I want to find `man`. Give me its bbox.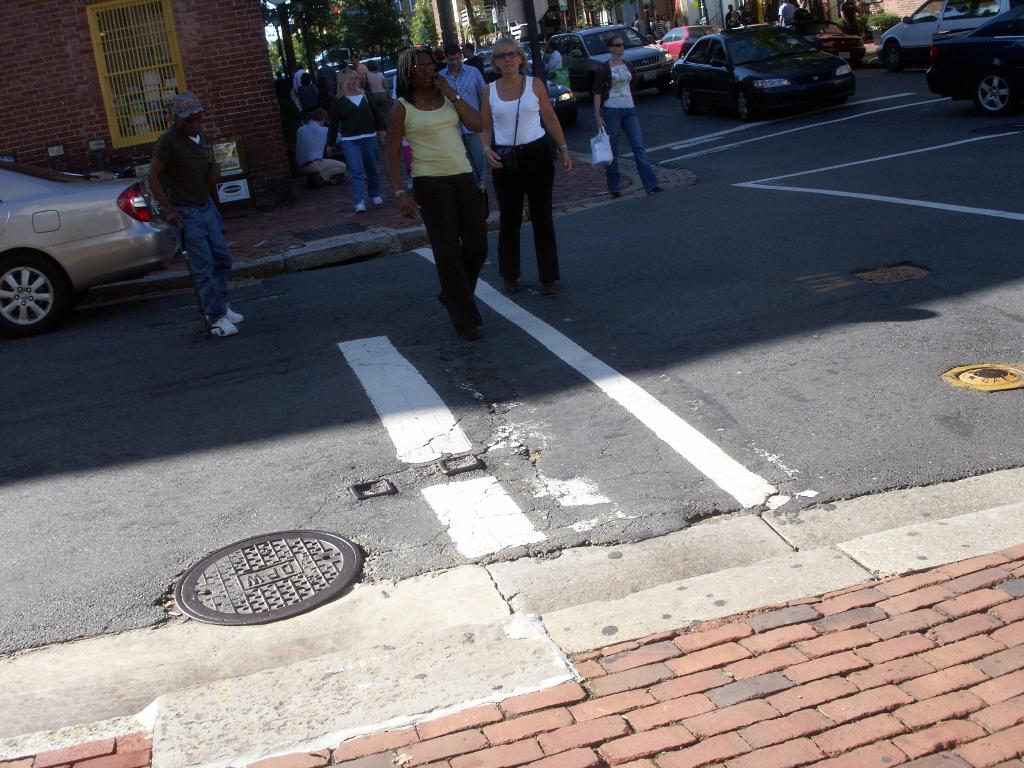
locate(547, 40, 563, 72).
